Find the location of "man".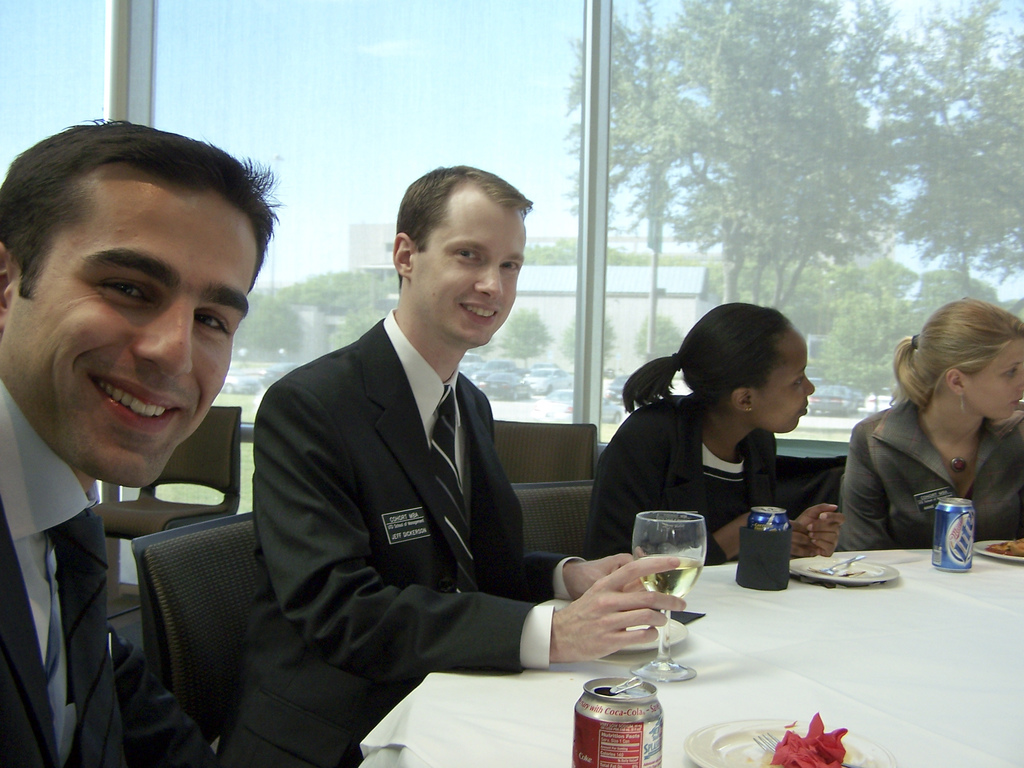
Location: pyautogui.locateOnScreen(216, 161, 678, 767).
